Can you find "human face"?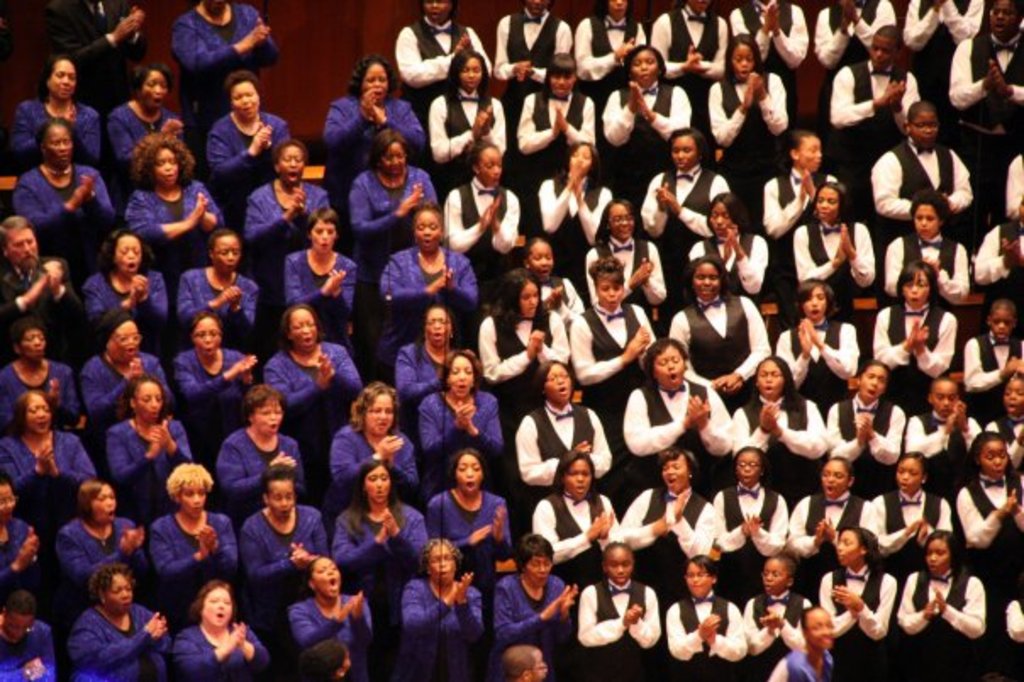
Yes, bounding box: <region>193, 584, 237, 623</region>.
